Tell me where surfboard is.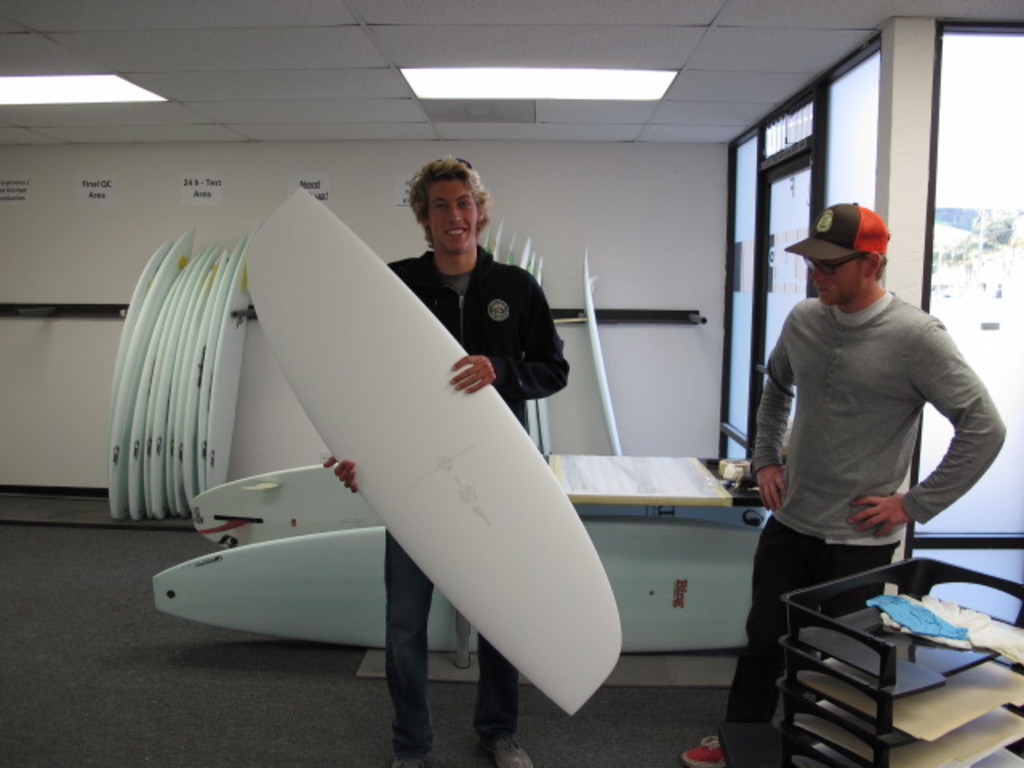
surfboard is at [x1=246, y1=187, x2=624, y2=717].
